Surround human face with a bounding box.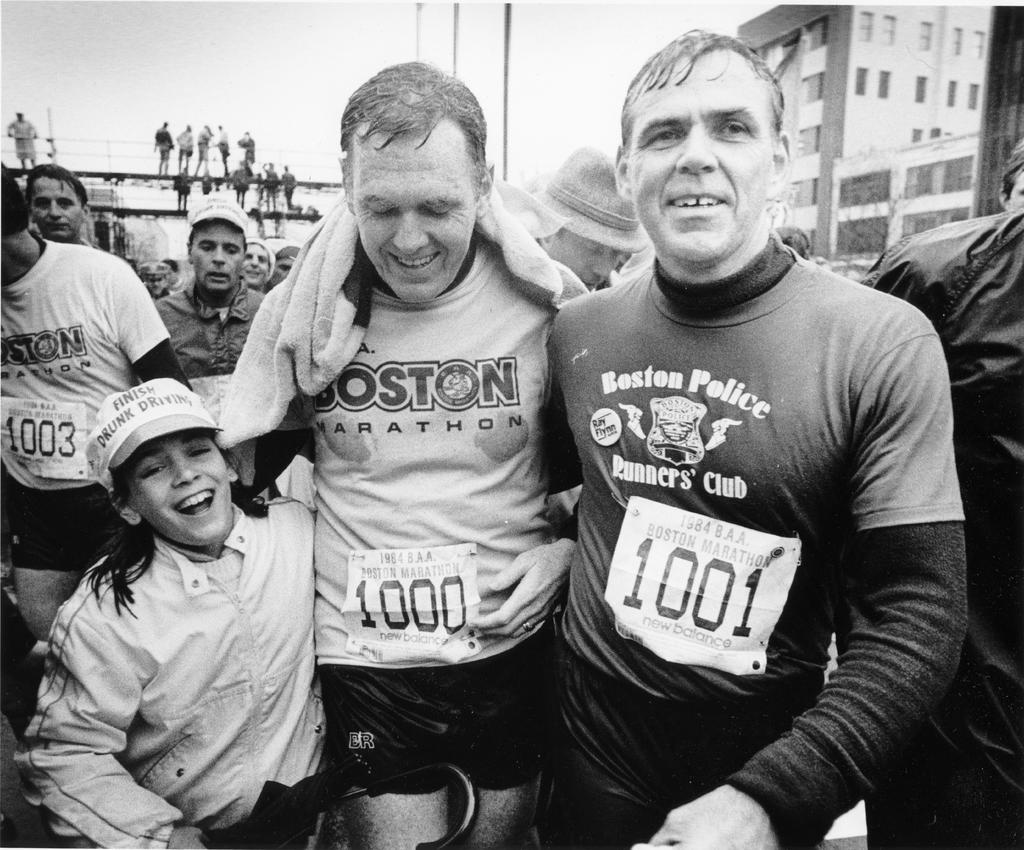
bbox(342, 122, 476, 305).
